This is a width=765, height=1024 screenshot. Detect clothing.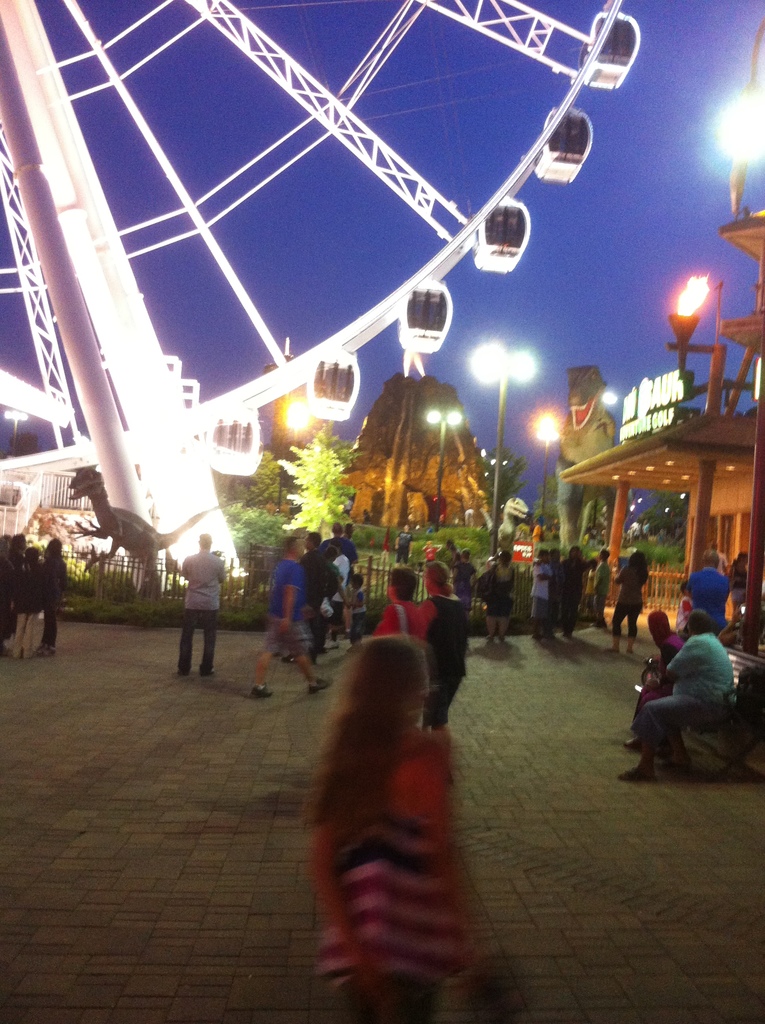
BBox(615, 564, 643, 636).
